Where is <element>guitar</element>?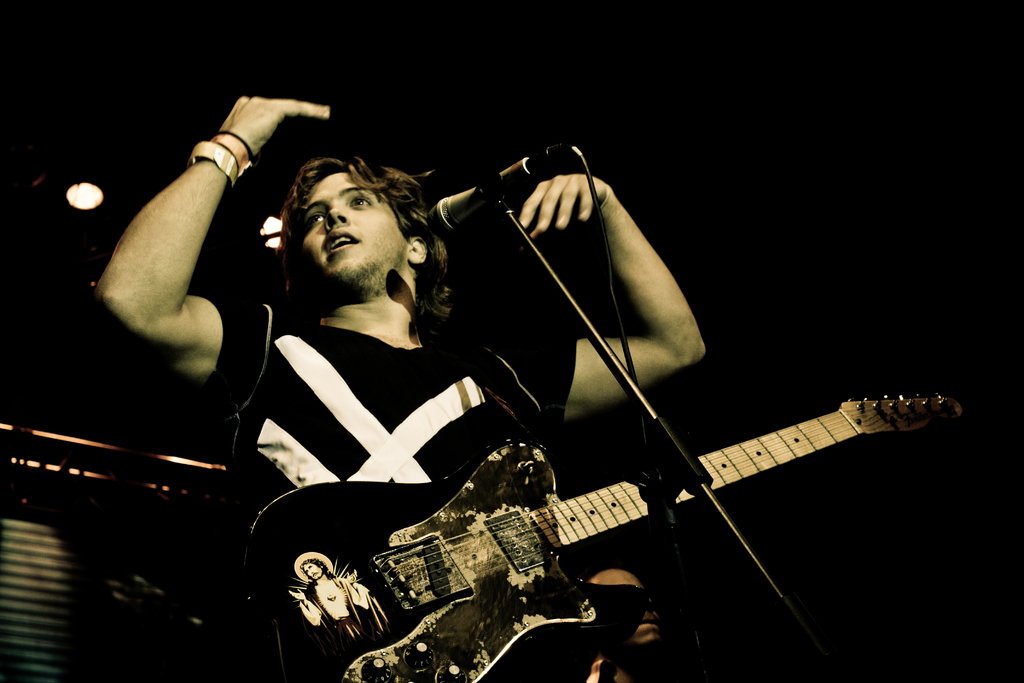
<bbox>243, 366, 929, 679</bbox>.
